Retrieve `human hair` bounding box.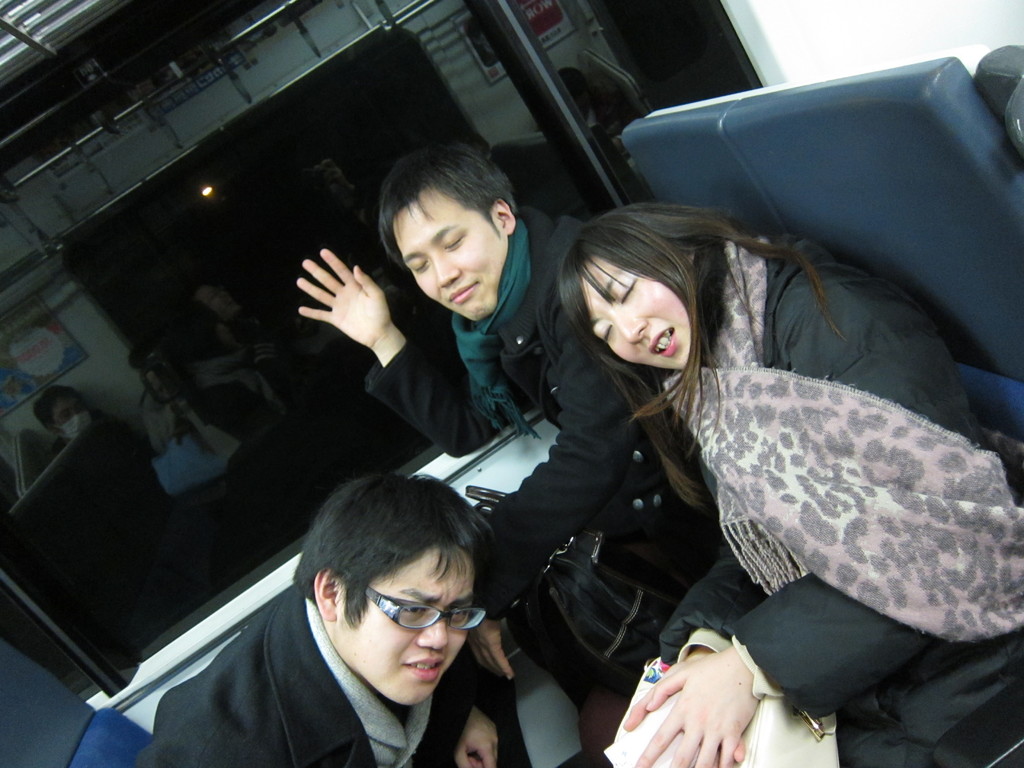
Bounding box: [left=33, top=385, right=79, bottom=425].
